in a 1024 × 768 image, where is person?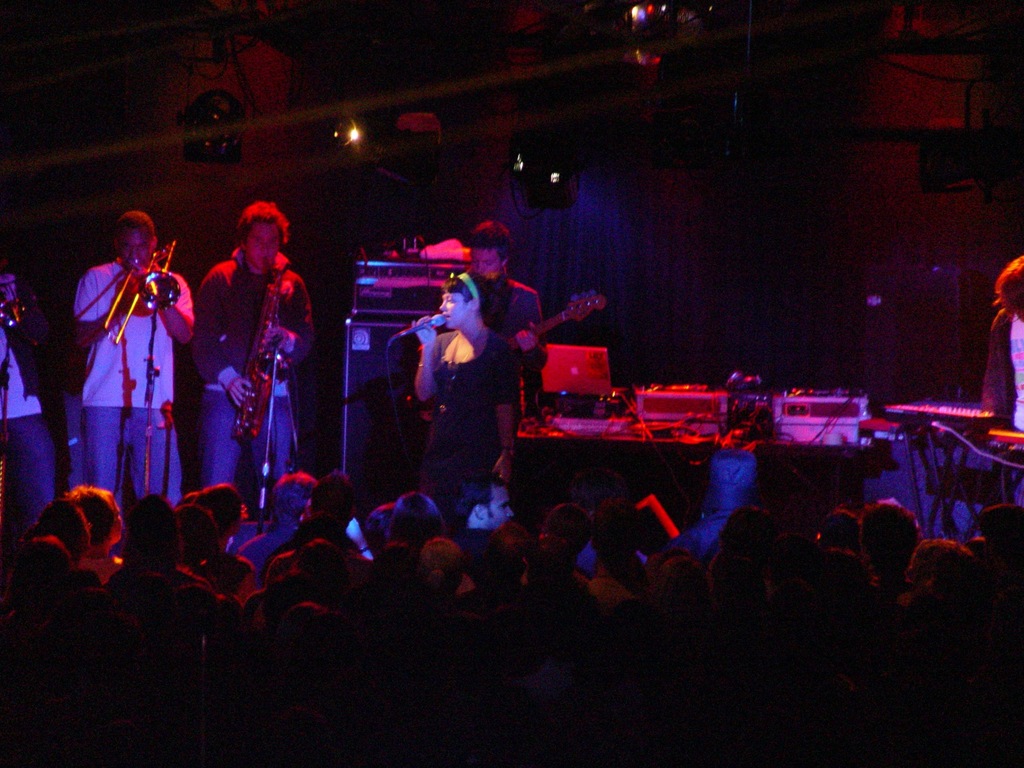
box=[8, 525, 82, 625].
